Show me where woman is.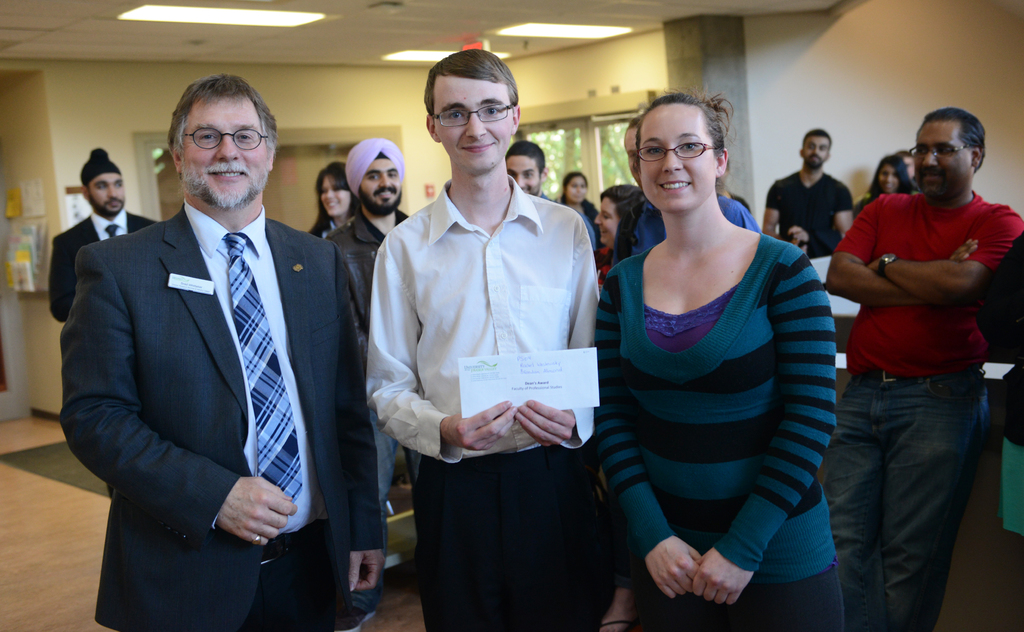
woman is at box(588, 187, 650, 289).
